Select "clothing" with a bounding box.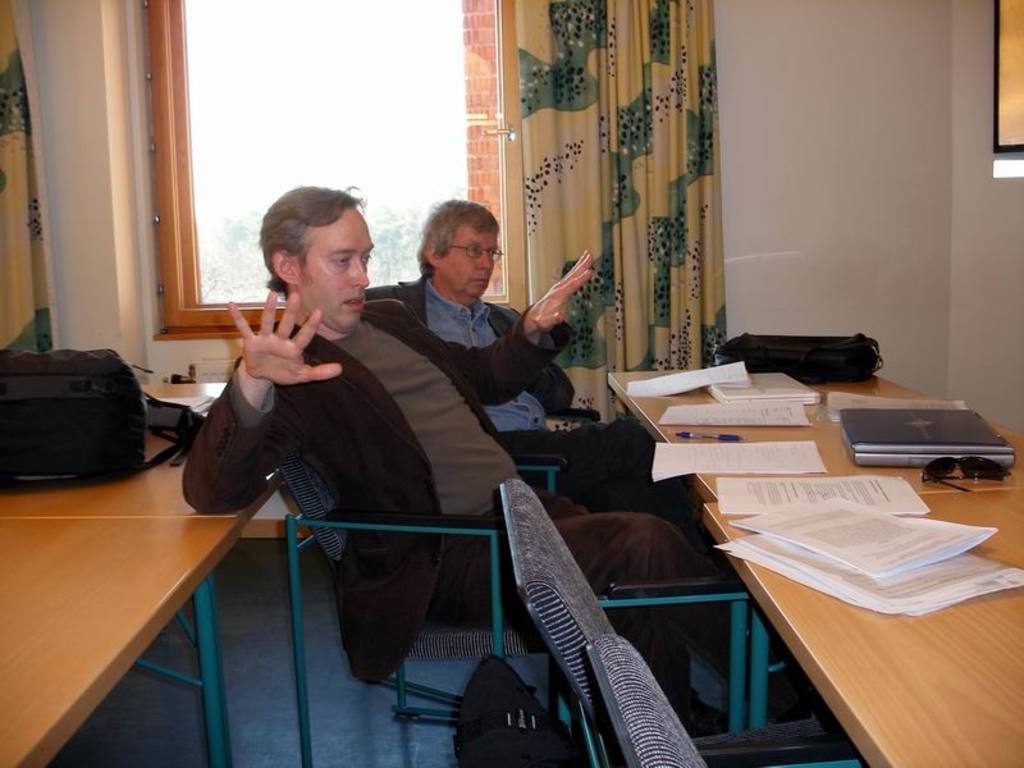
366 278 699 552.
